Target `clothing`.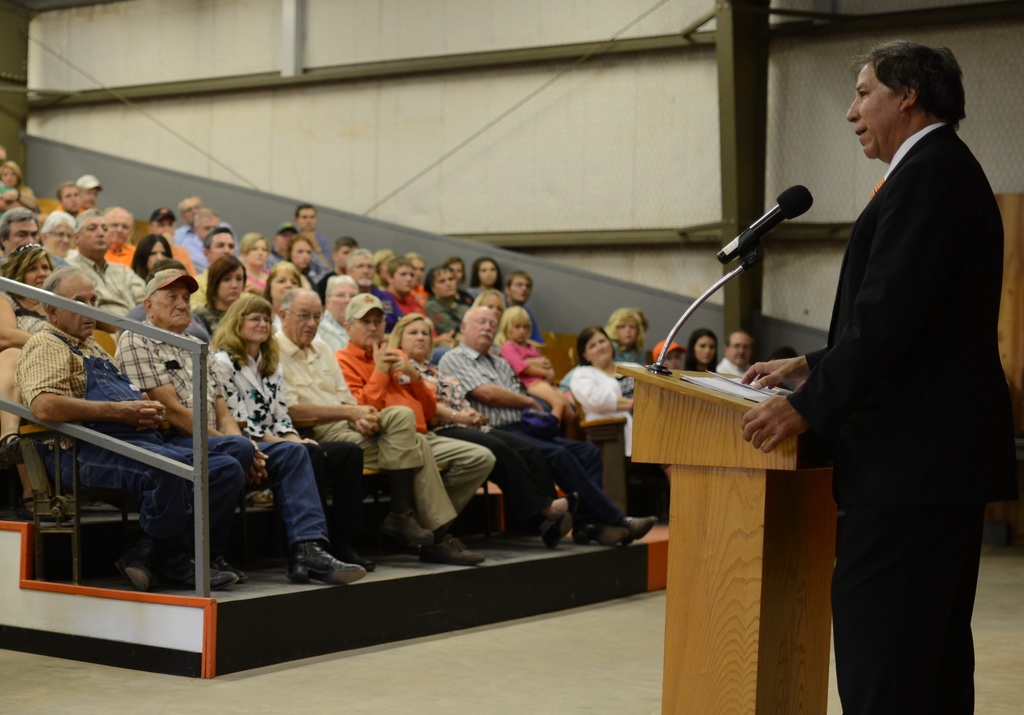
Target region: [99, 242, 147, 280].
